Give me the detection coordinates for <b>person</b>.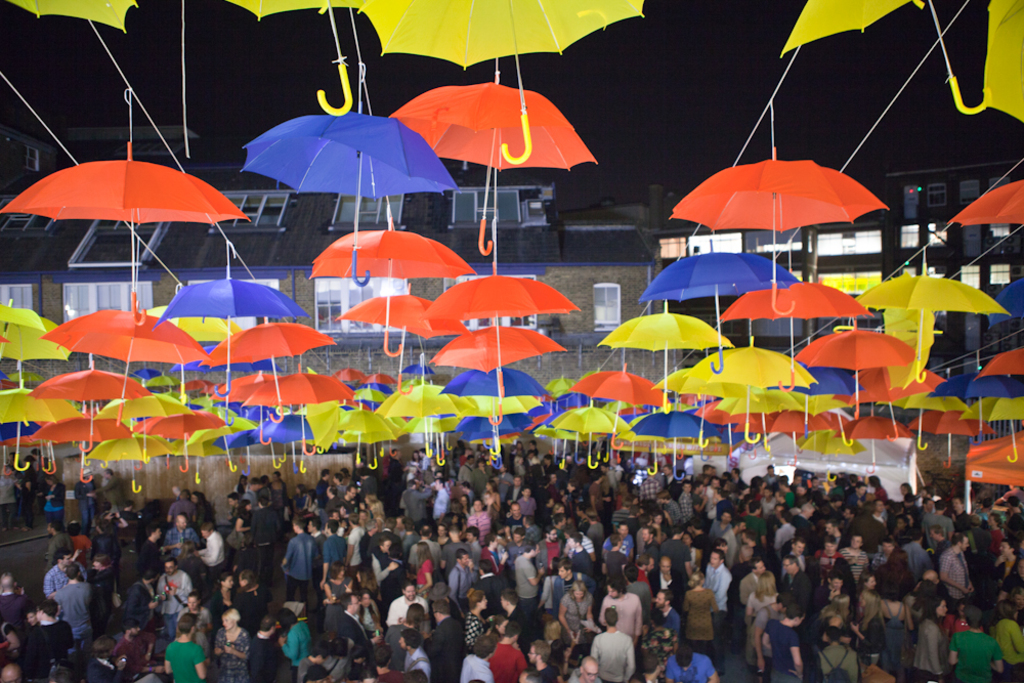
bbox=(74, 520, 92, 563).
